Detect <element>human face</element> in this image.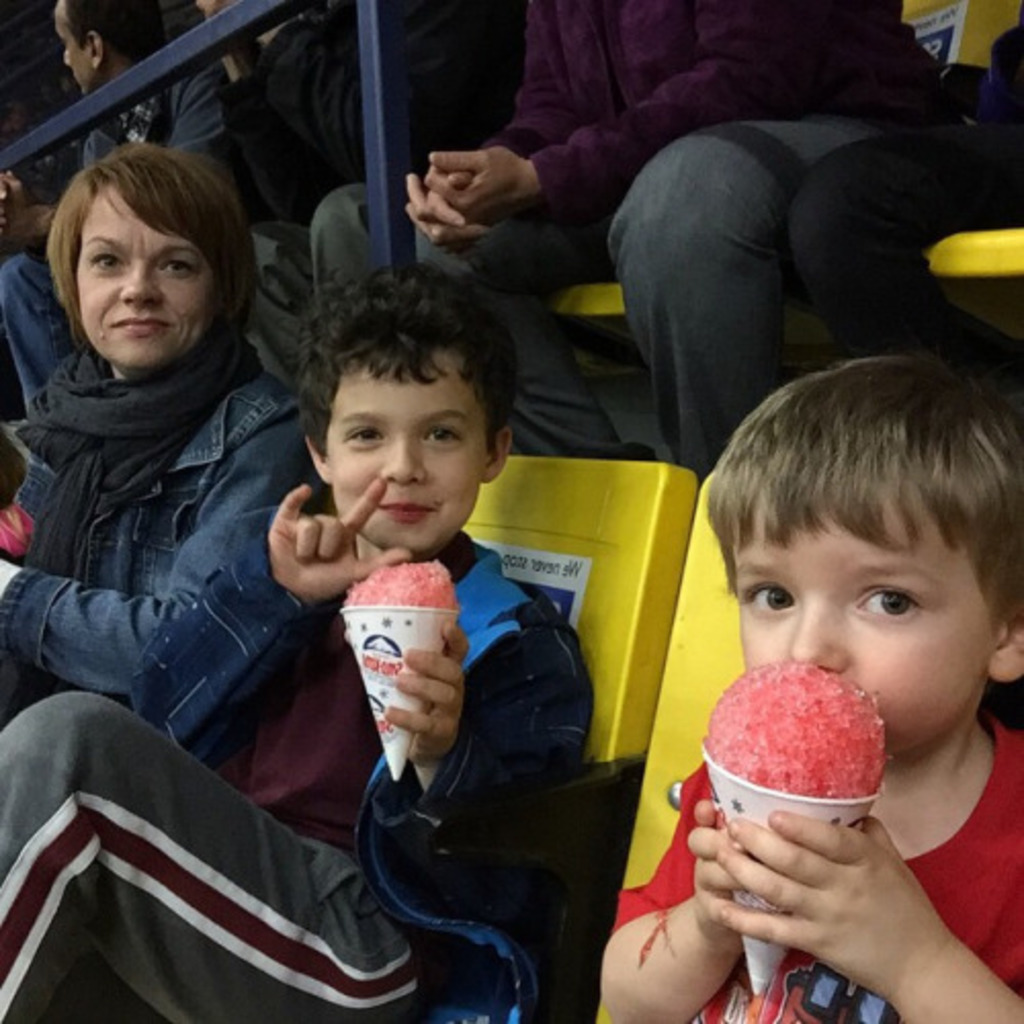
Detection: l=74, t=186, r=217, b=369.
